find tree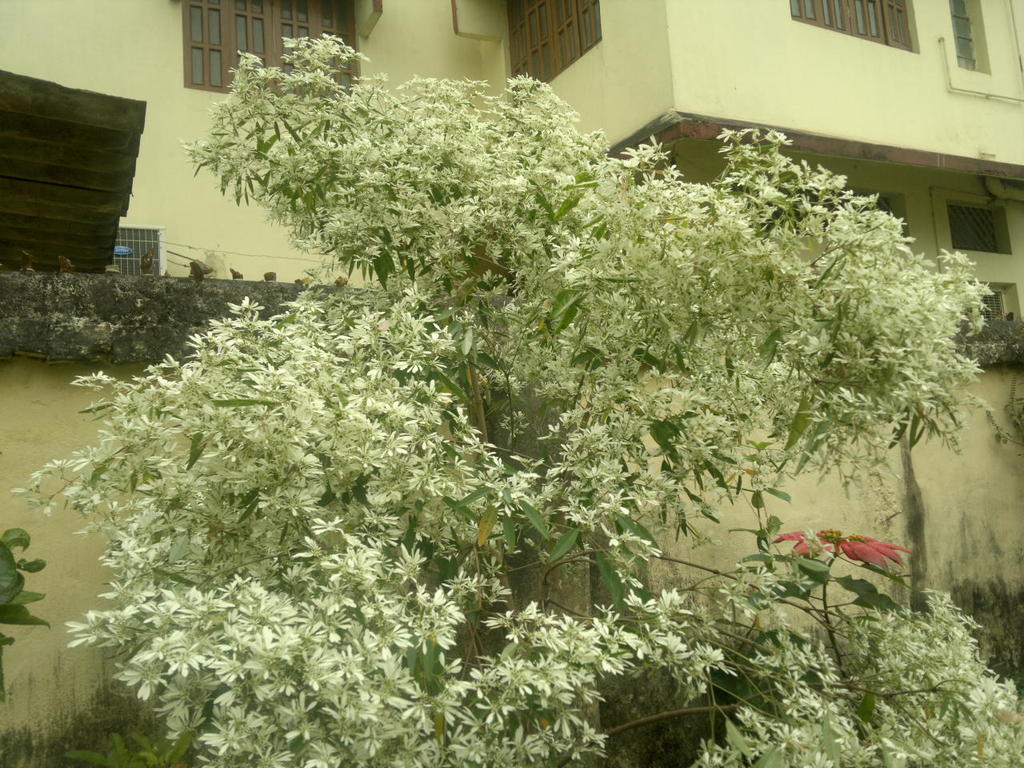
(x1=7, y1=34, x2=1023, y2=767)
